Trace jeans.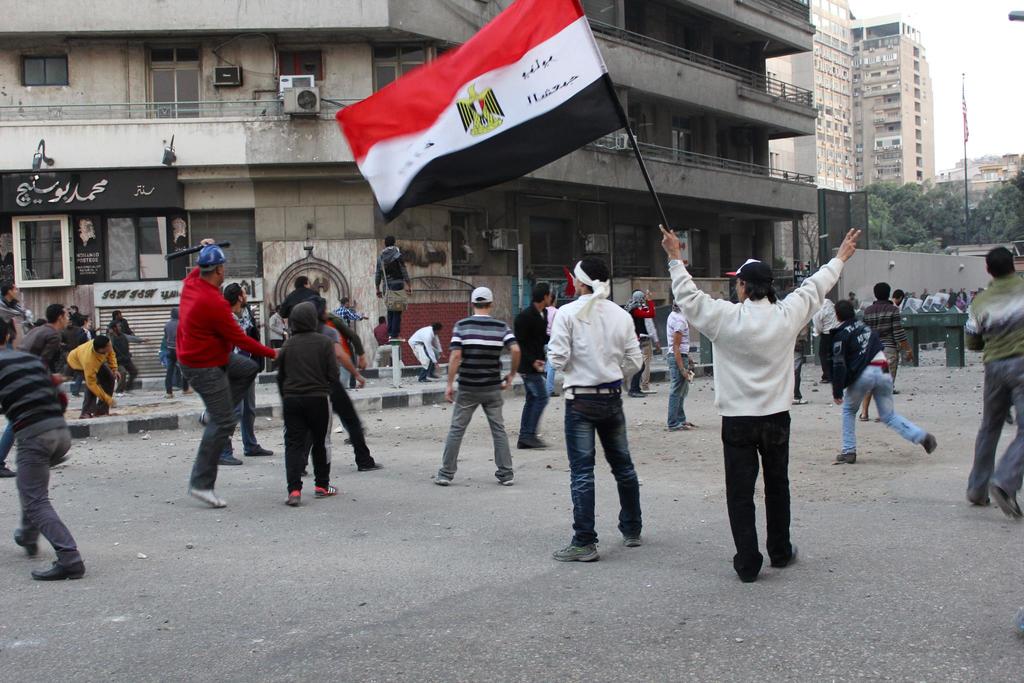
Traced to [left=564, top=397, right=648, bottom=568].
